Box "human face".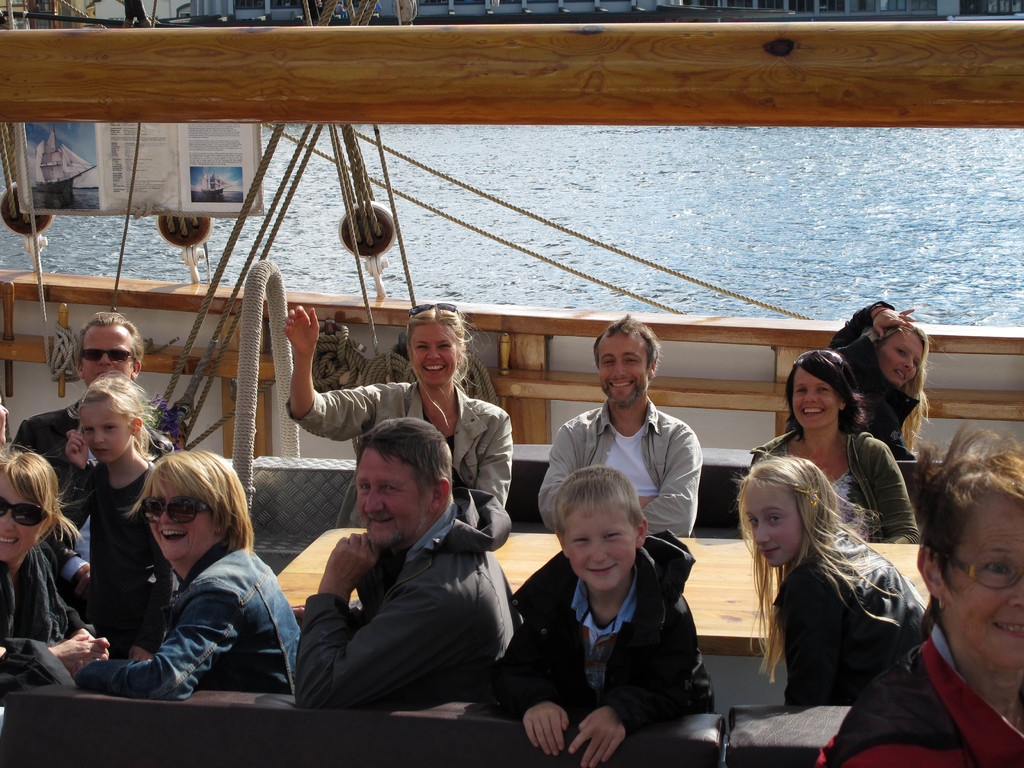
bbox=(568, 488, 637, 590).
